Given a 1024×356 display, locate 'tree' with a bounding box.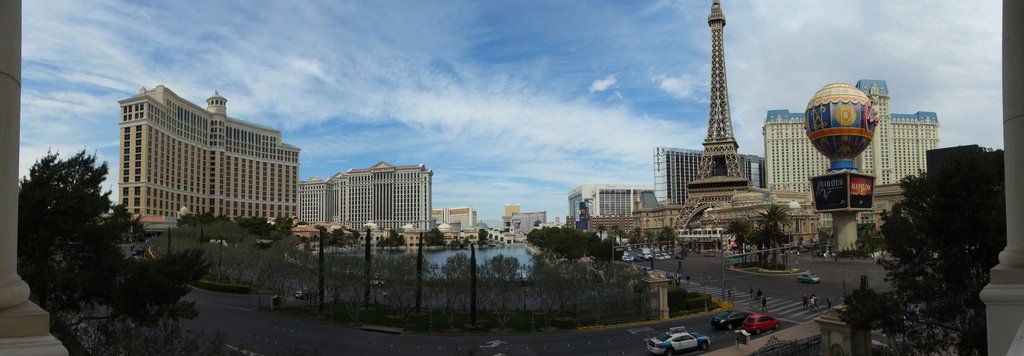
Located: 522 222 625 262.
